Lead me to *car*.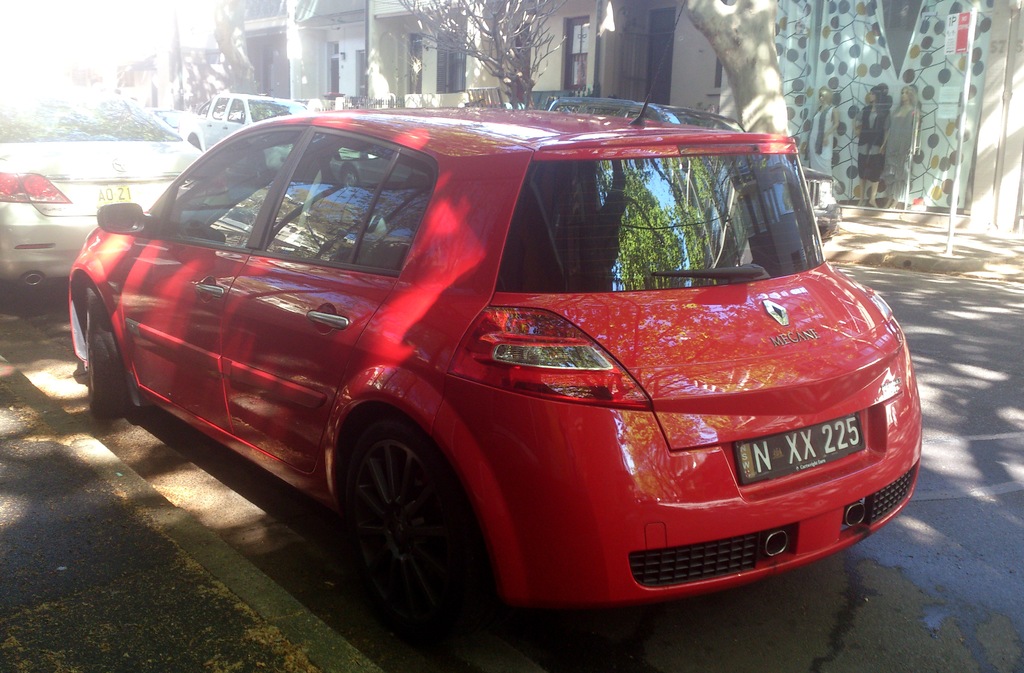
Lead to pyautogui.locateOnScreen(182, 83, 303, 152).
